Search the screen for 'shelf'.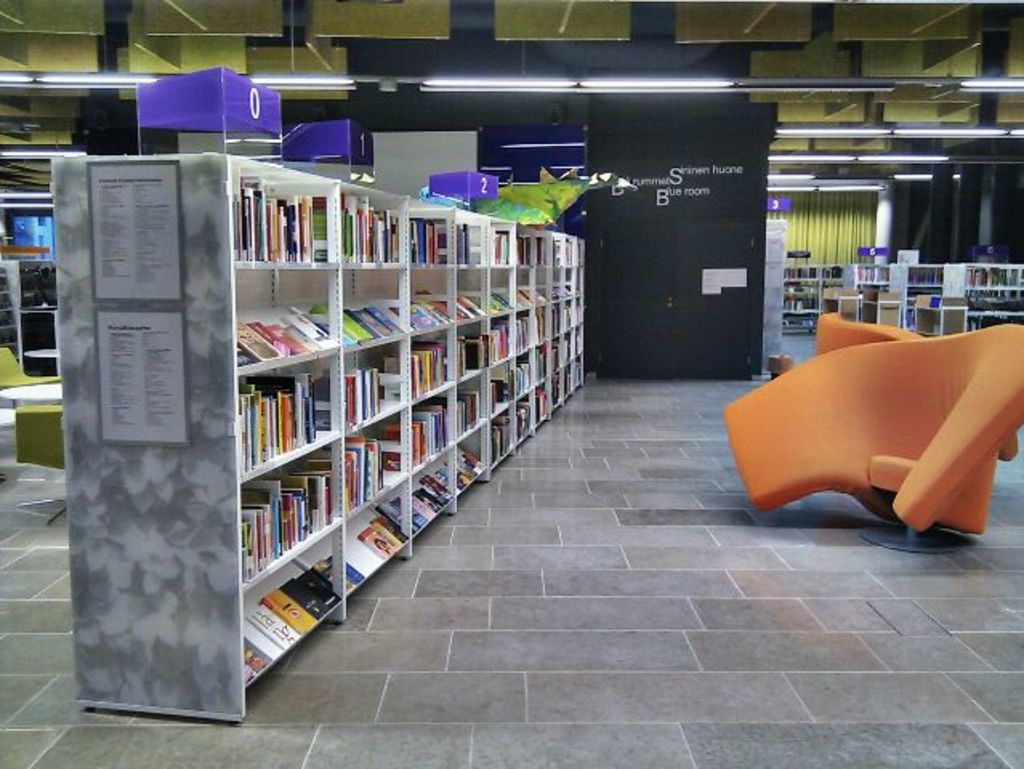
Found at <box>321,269,415,341</box>.
